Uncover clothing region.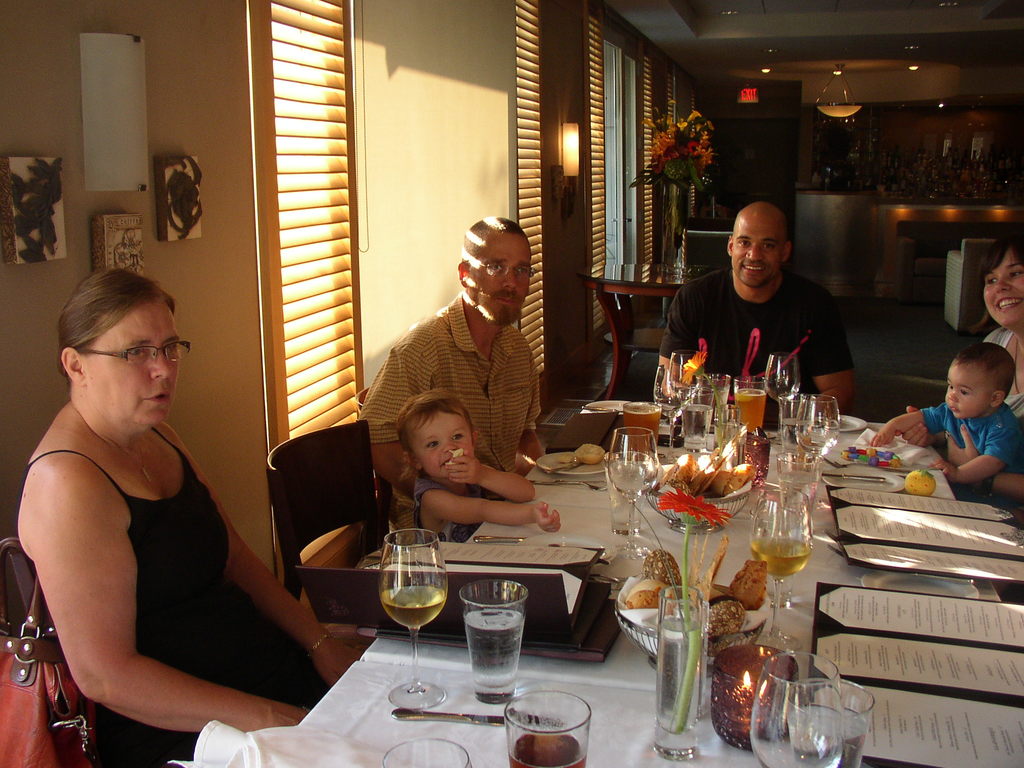
Uncovered: region(918, 403, 1023, 481).
